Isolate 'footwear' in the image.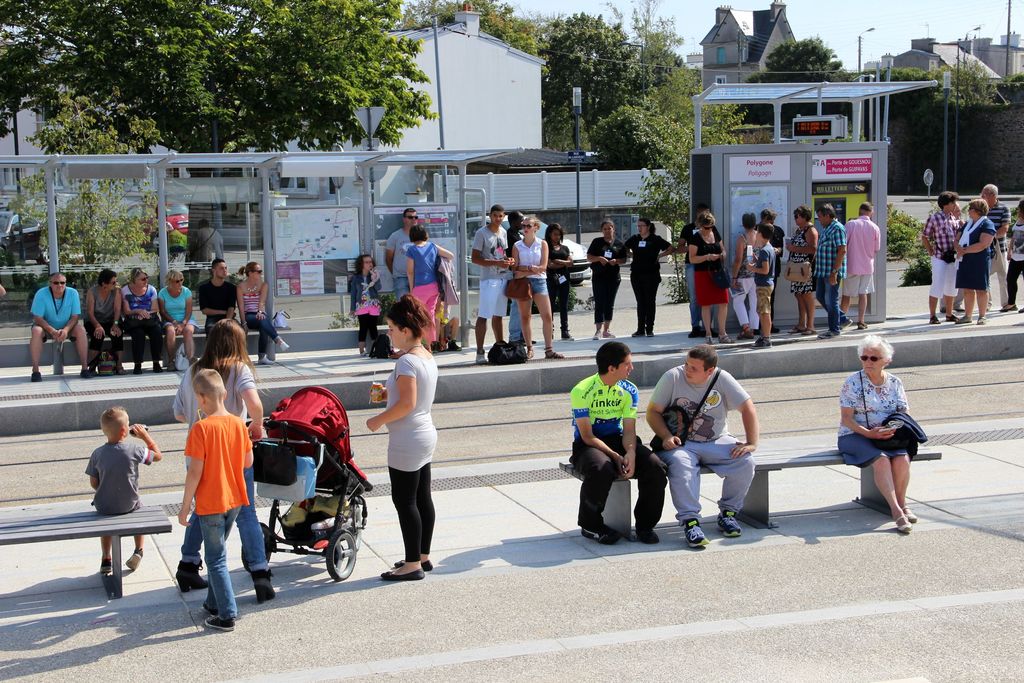
Isolated region: (166, 363, 180, 373).
